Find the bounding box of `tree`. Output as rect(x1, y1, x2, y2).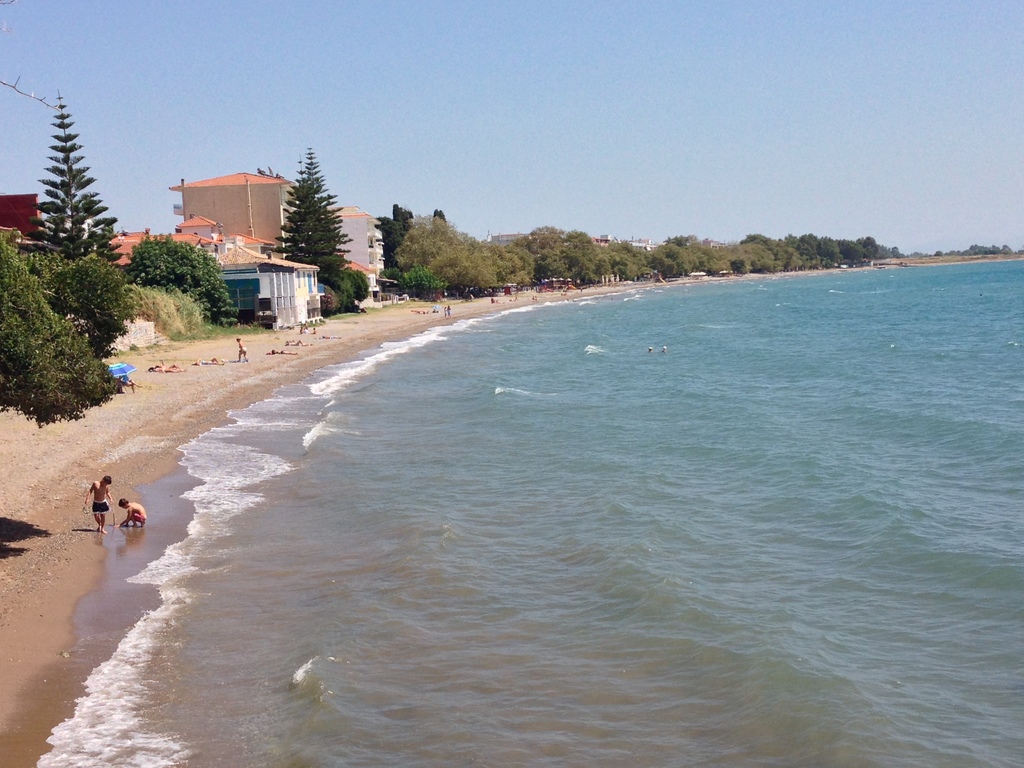
rect(650, 242, 690, 271).
